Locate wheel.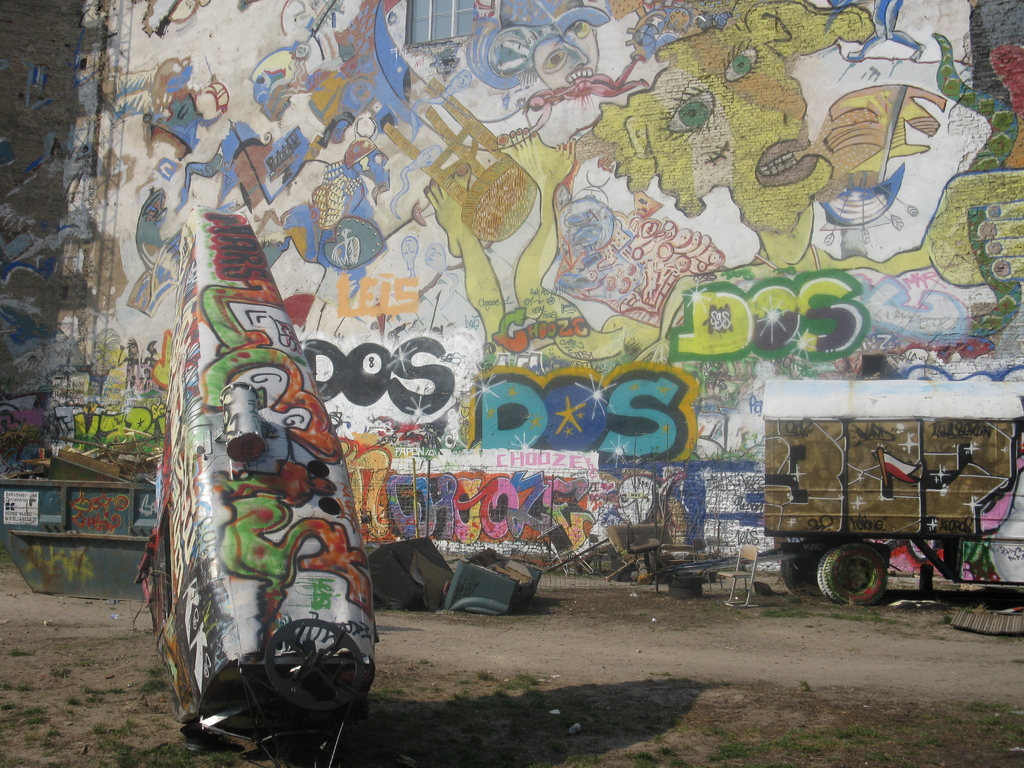
Bounding box: crop(780, 547, 816, 590).
